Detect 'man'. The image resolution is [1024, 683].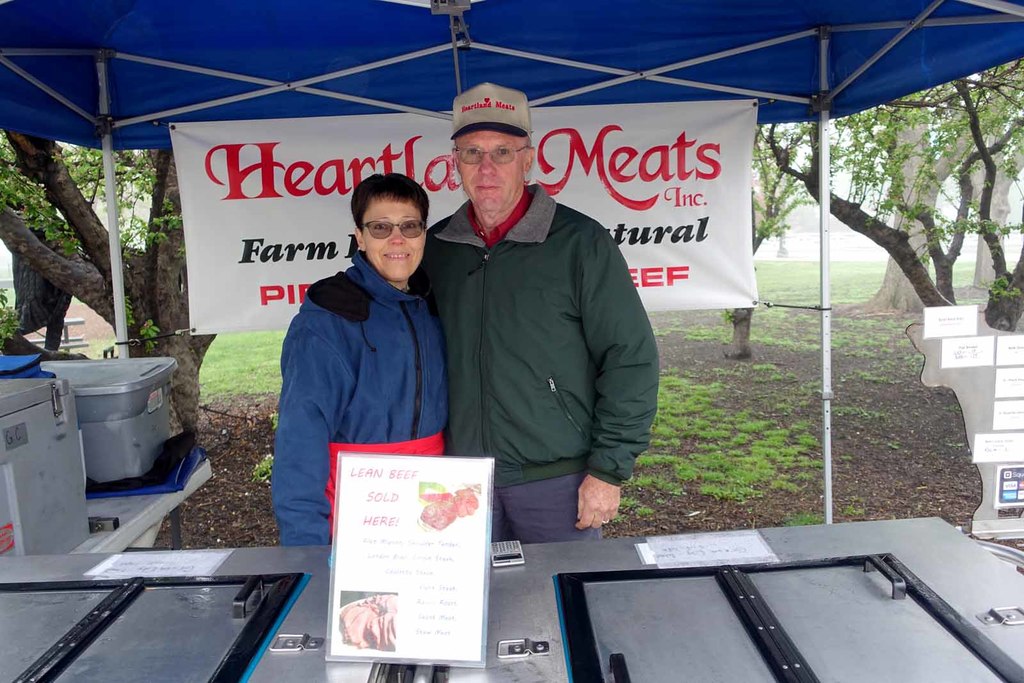
<box>420,106,674,567</box>.
